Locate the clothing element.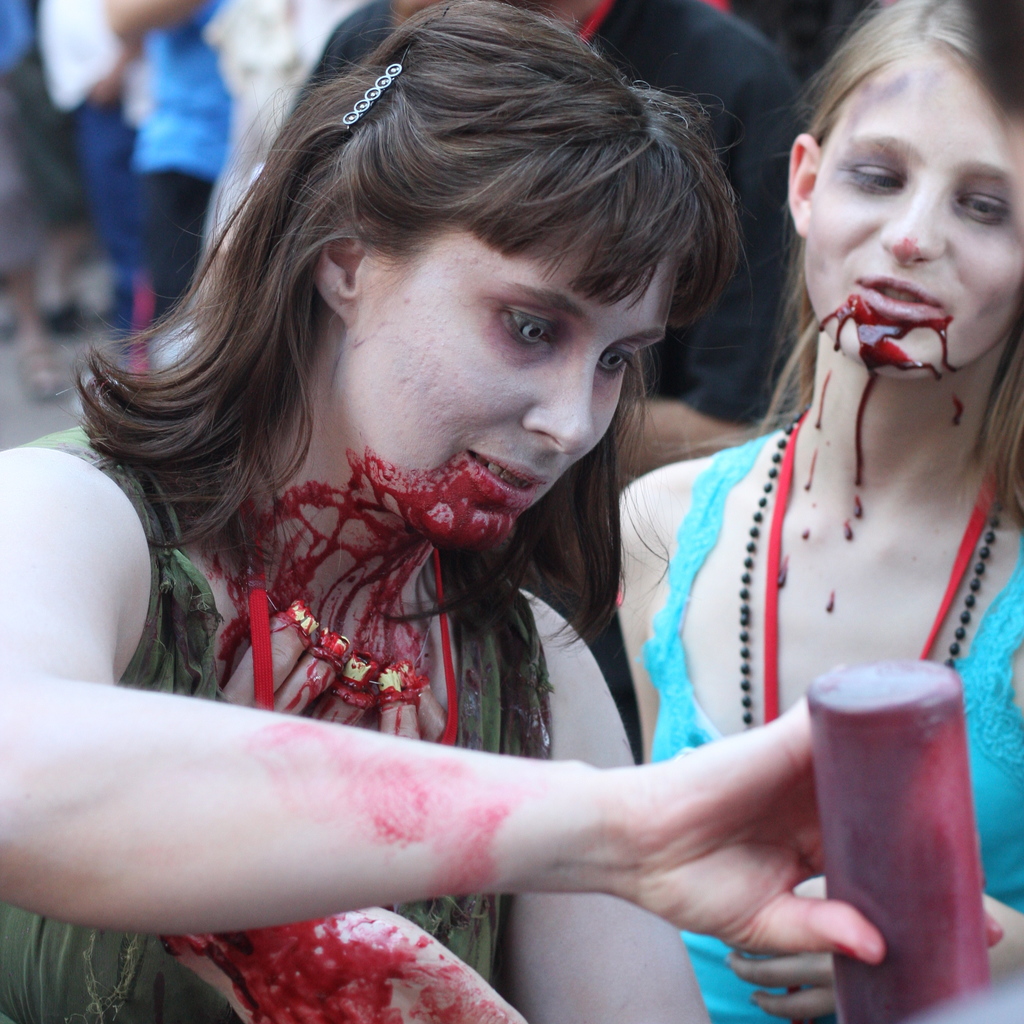
Element bbox: <bbox>0, 420, 558, 1023</bbox>.
